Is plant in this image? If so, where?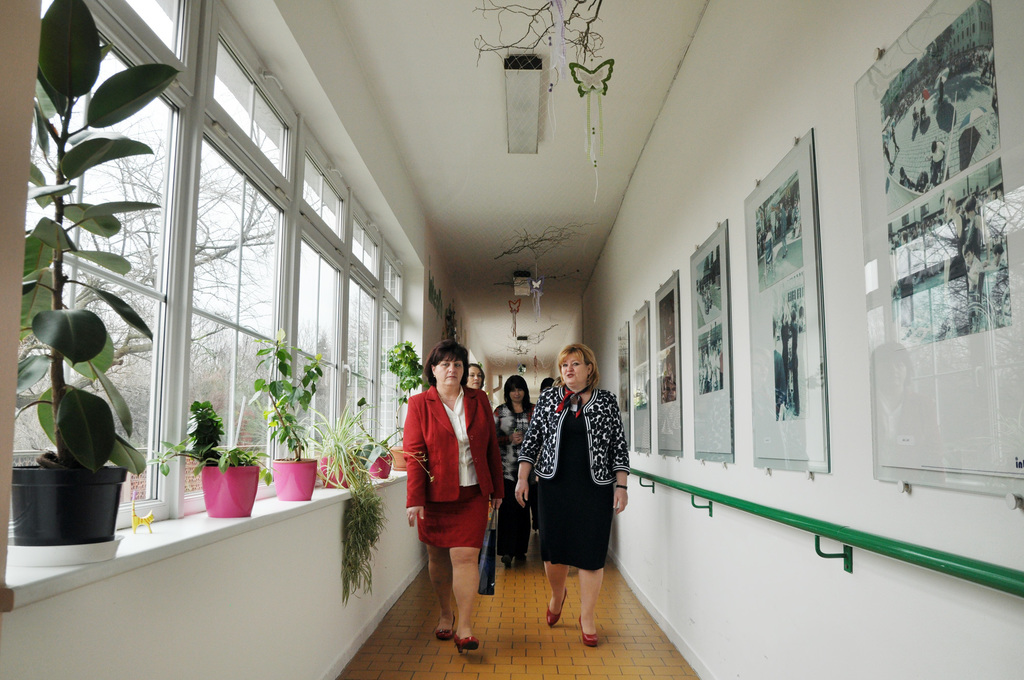
Yes, at bbox=(252, 325, 322, 462).
